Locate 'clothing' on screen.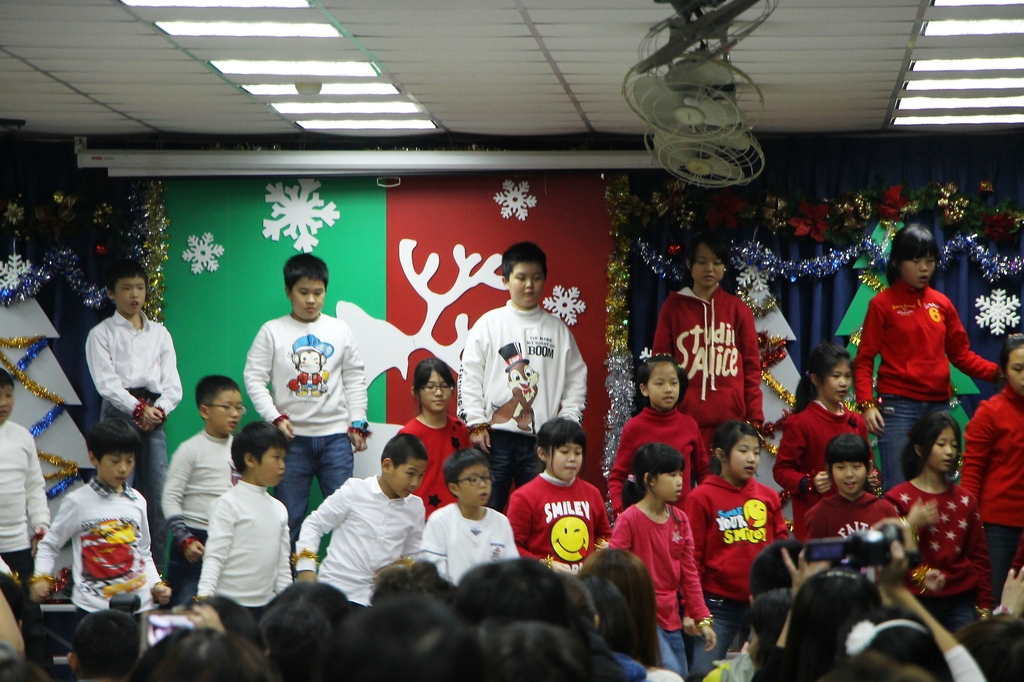
On screen at {"x1": 393, "y1": 430, "x2": 475, "y2": 483}.
